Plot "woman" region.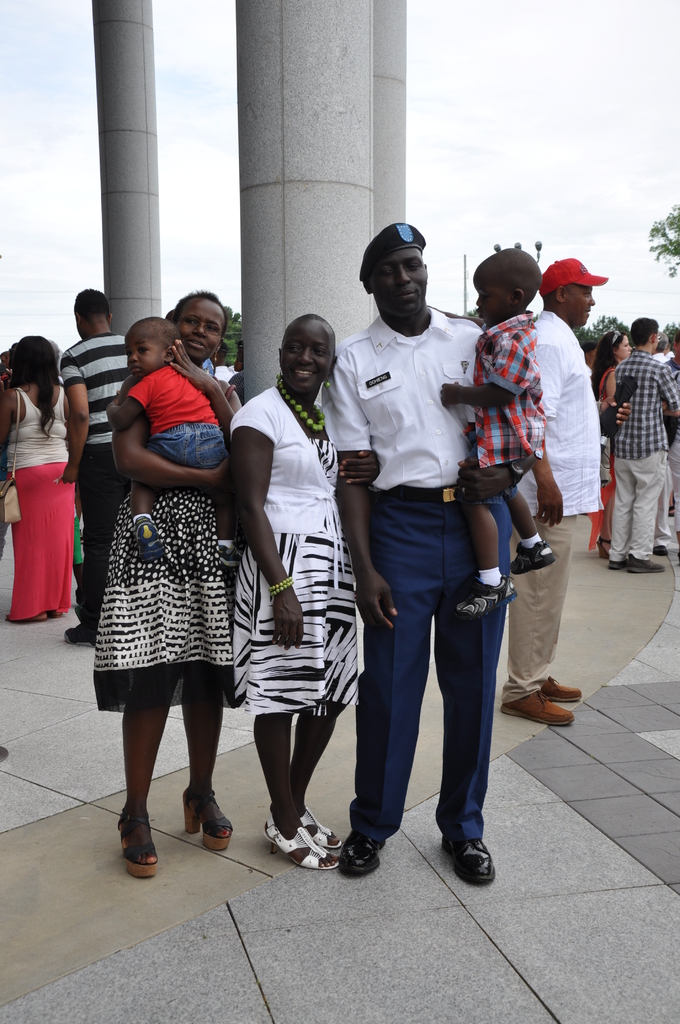
Plotted at region(220, 314, 383, 868).
